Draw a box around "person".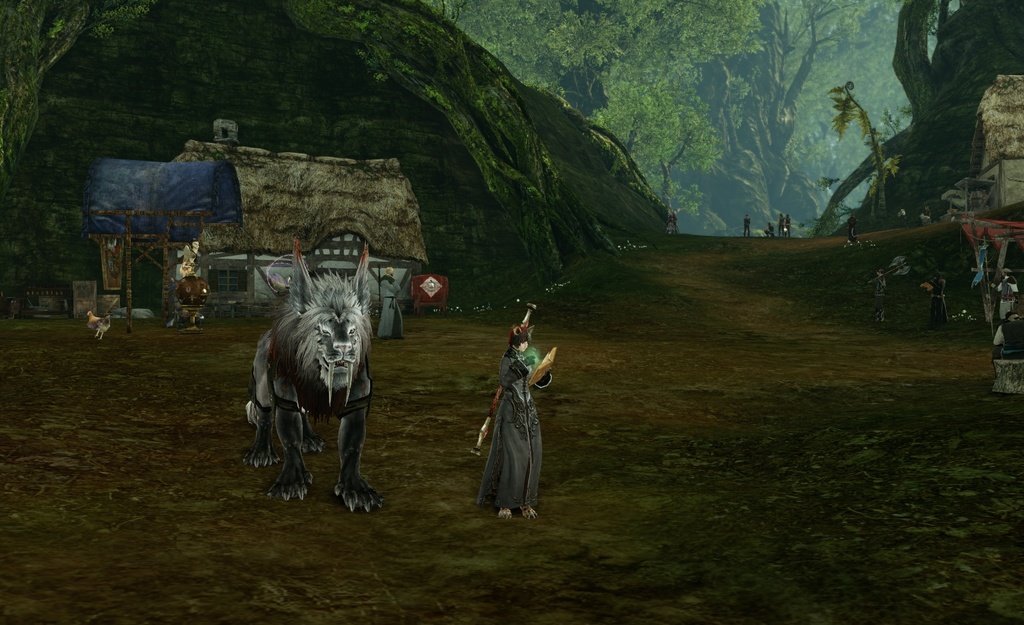
x1=481 y1=300 x2=555 y2=528.
